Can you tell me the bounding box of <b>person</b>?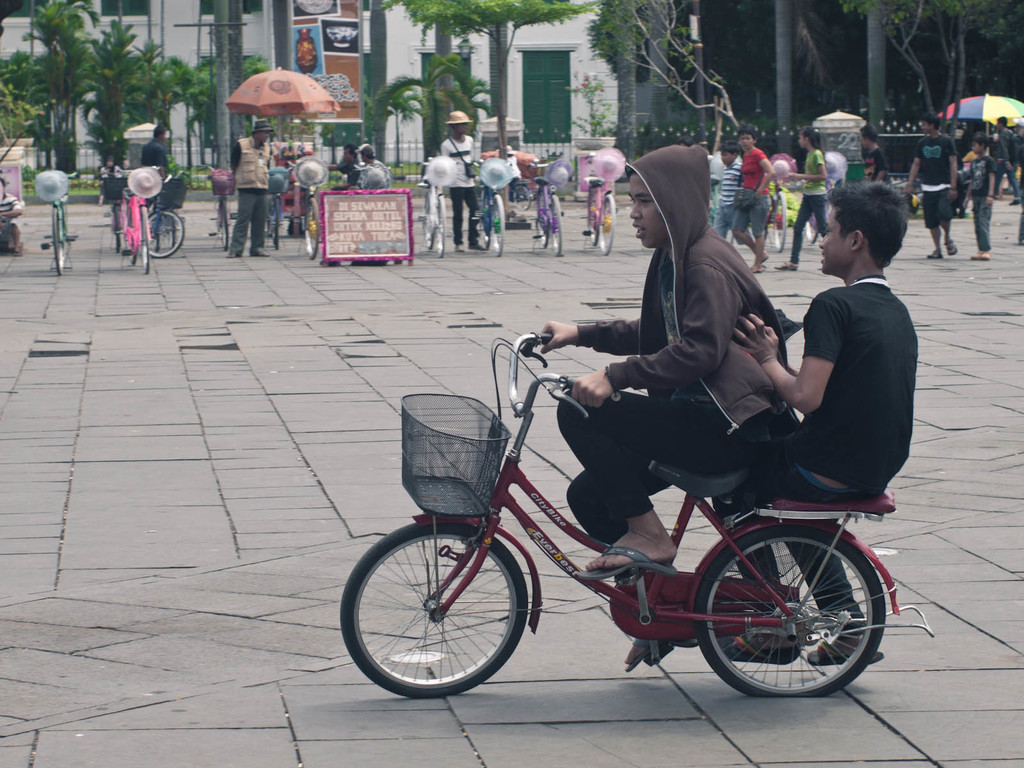
bbox=[776, 128, 827, 273].
